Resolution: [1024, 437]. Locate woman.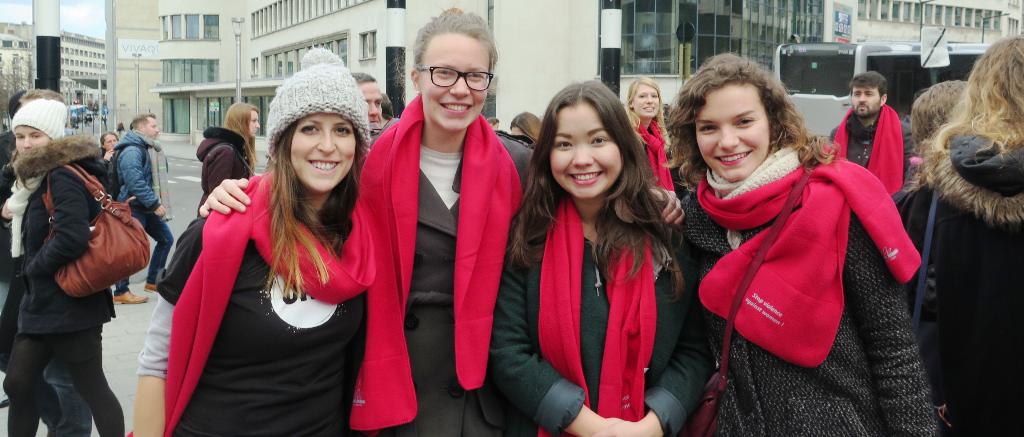
(x1=486, y1=79, x2=715, y2=436).
